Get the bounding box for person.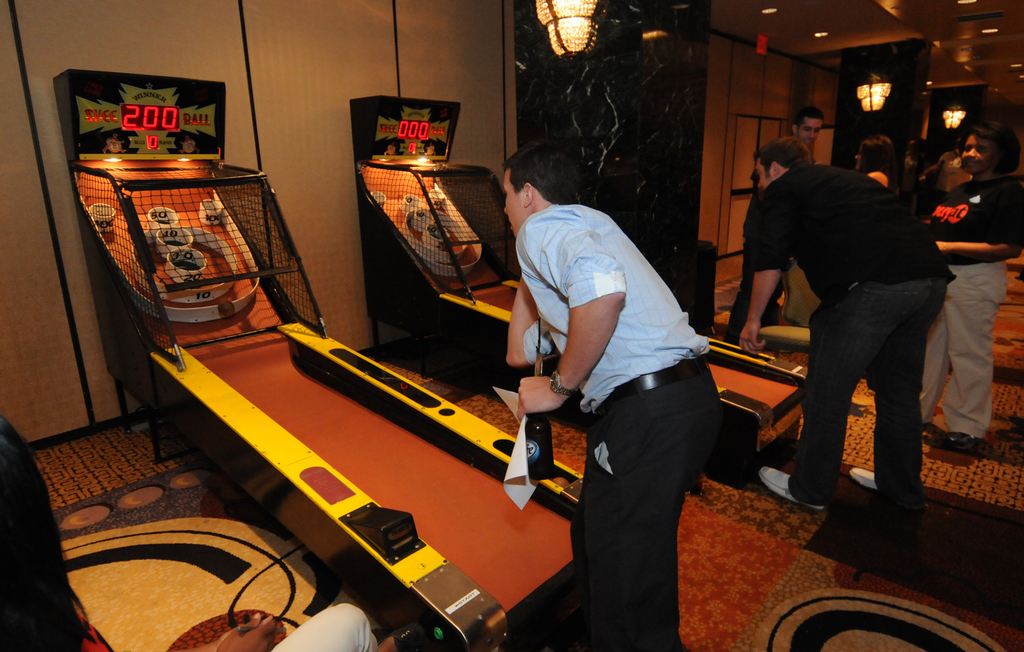
909 123 1015 449.
